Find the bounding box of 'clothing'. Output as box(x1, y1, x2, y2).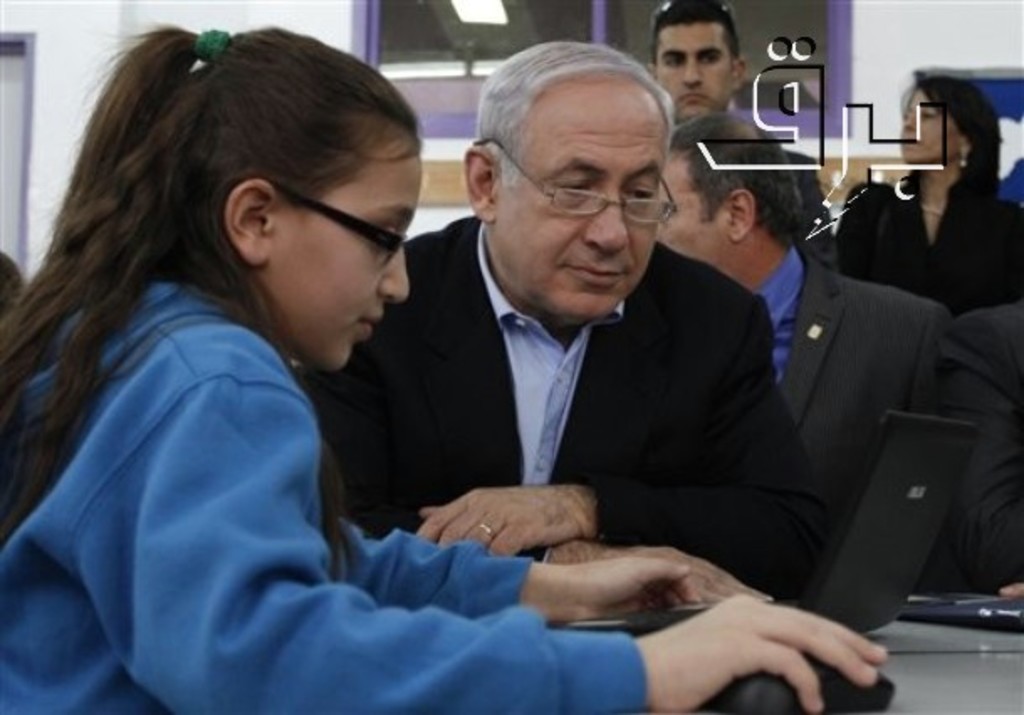
box(762, 248, 955, 587).
